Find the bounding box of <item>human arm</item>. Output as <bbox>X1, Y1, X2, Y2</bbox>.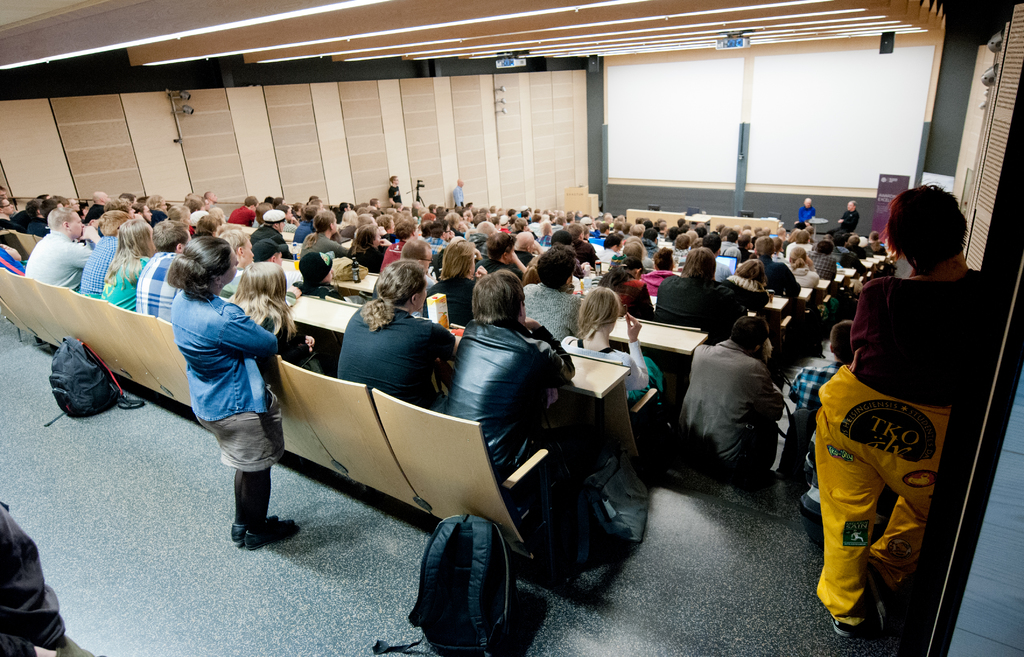
<bbox>627, 310, 649, 391</bbox>.
